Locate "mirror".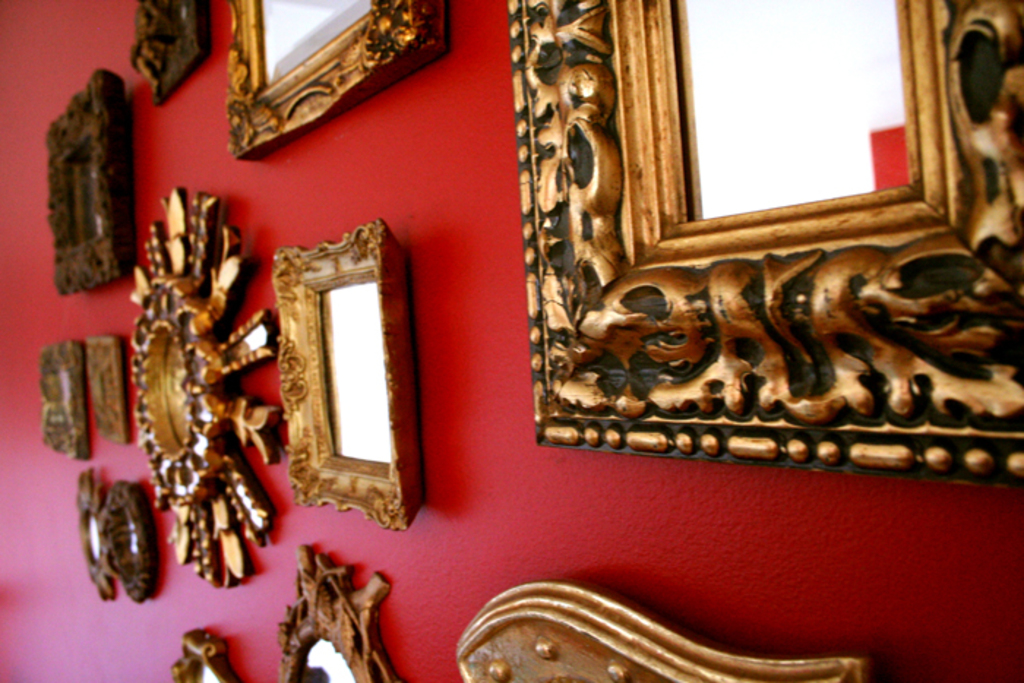
Bounding box: (73,159,99,244).
